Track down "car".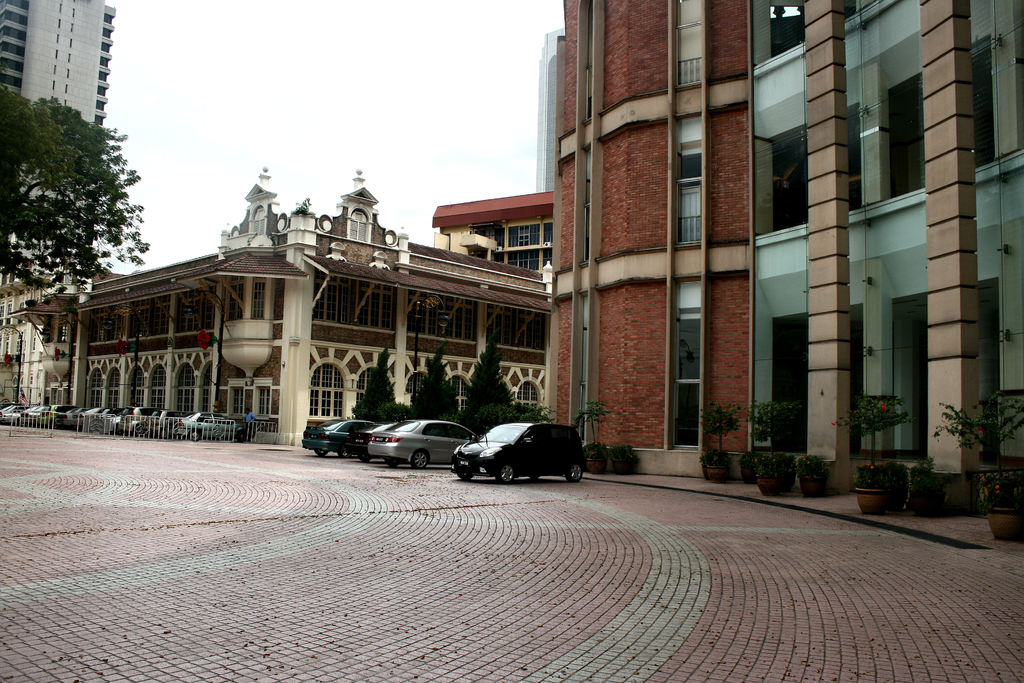
Tracked to detection(300, 418, 376, 457).
